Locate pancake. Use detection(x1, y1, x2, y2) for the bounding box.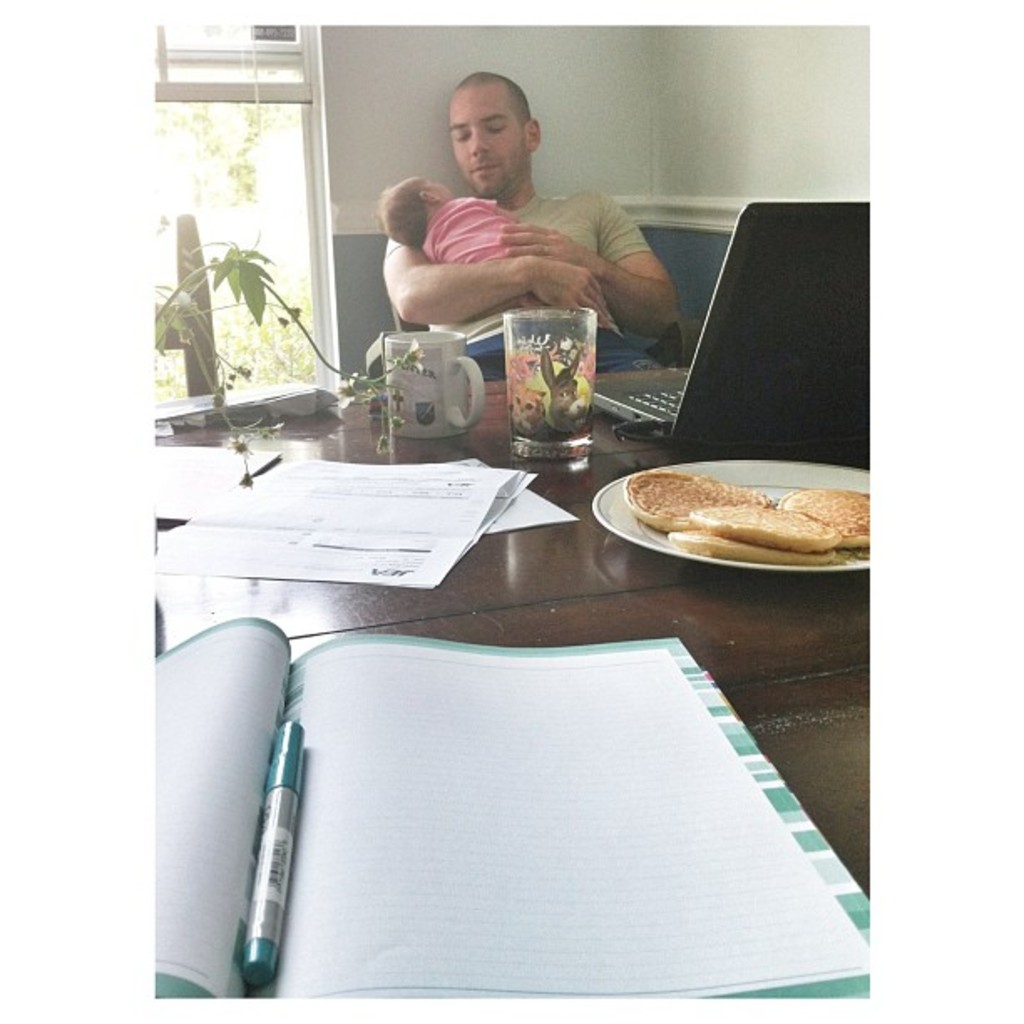
detection(776, 480, 885, 557).
